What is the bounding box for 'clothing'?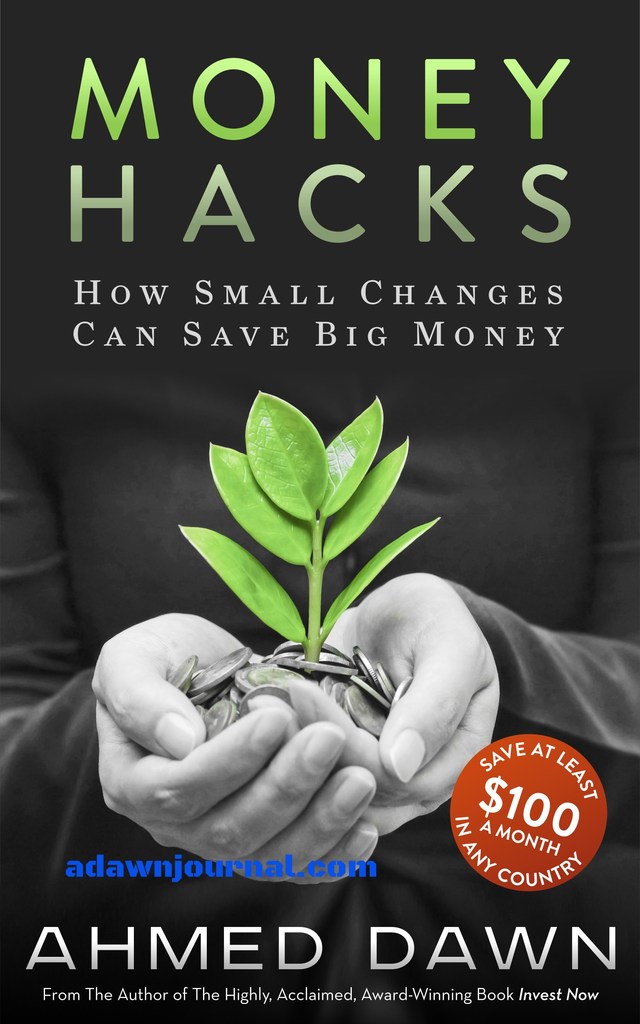
0,332,639,1023.
